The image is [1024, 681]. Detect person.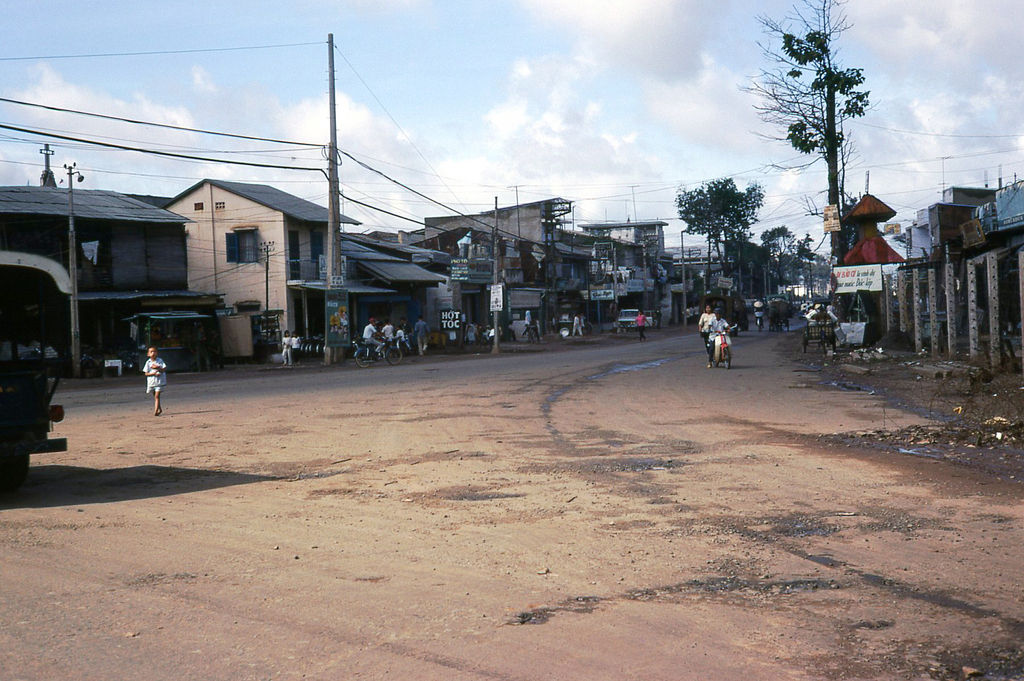
Detection: box=[388, 322, 412, 364].
